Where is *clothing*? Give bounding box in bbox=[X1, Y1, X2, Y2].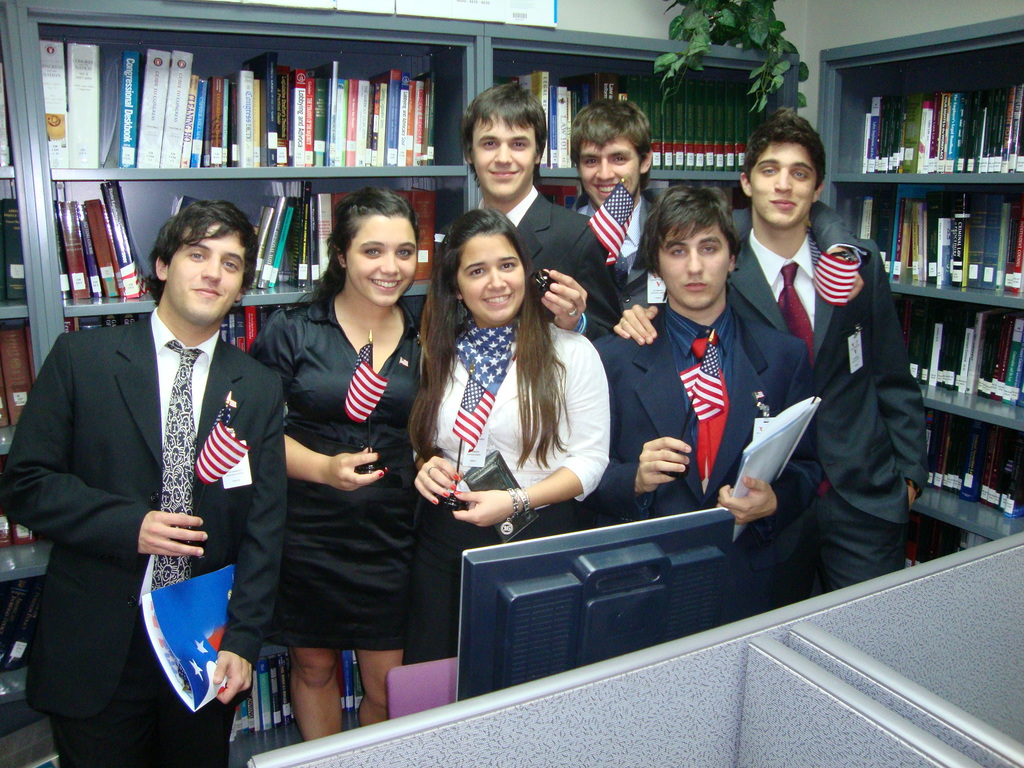
bbox=[725, 195, 930, 611].
